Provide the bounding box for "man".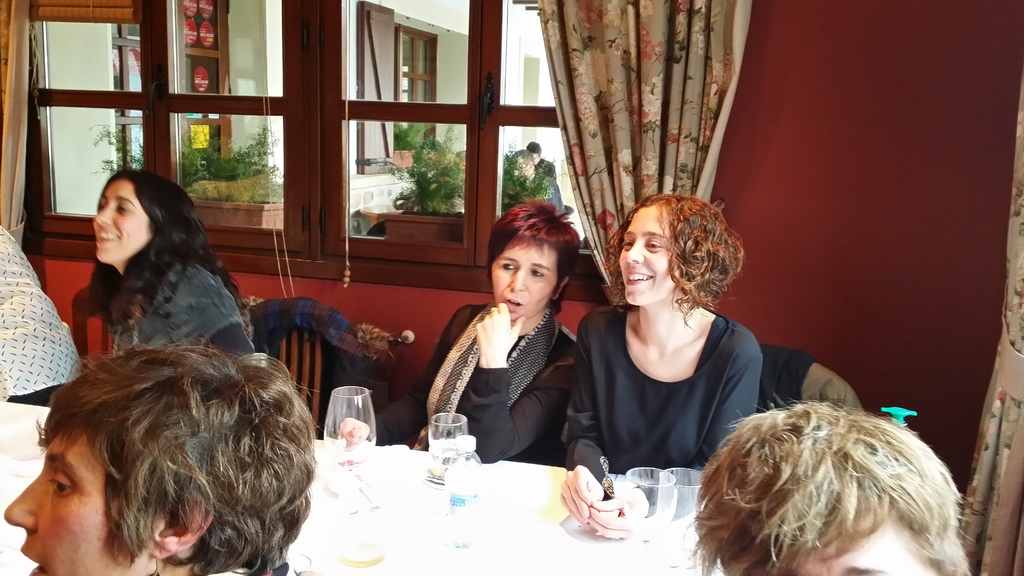
x1=690, y1=392, x2=971, y2=575.
